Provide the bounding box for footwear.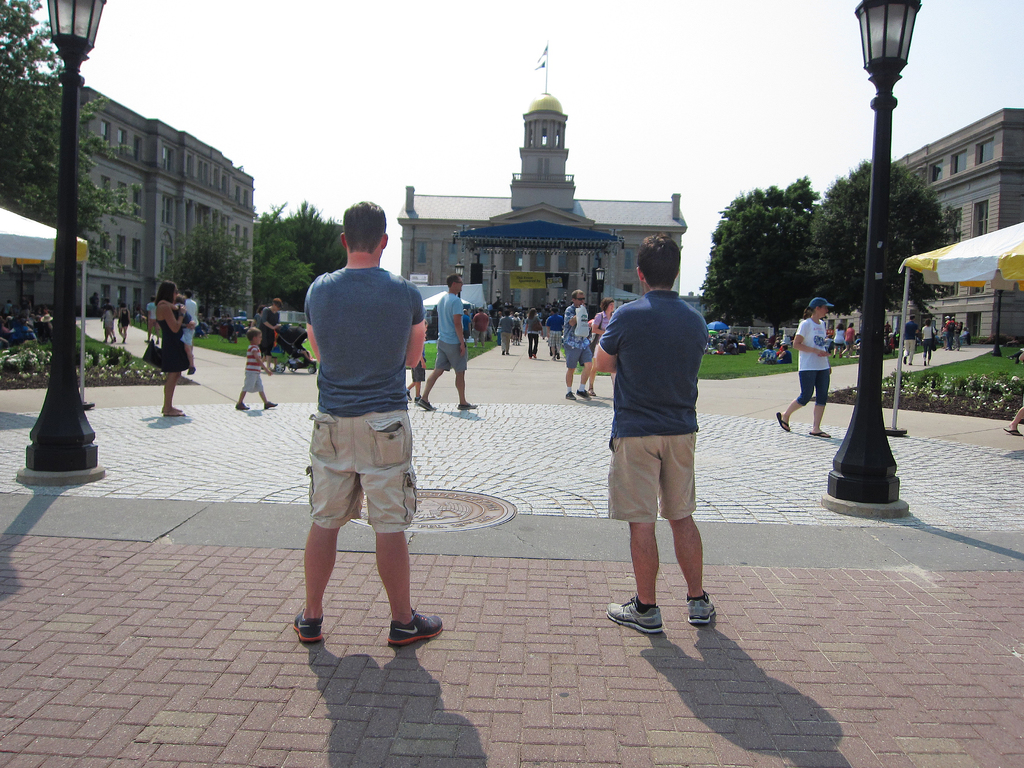
(x1=558, y1=355, x2=562, y2=361).
